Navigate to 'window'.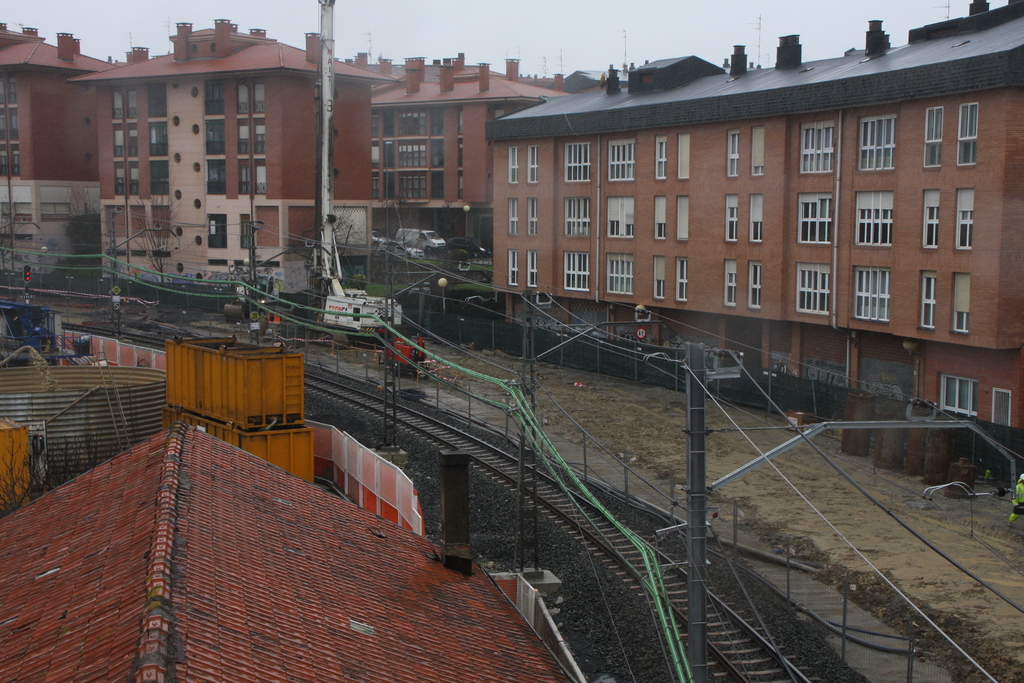
Navigation target: bbox=(254, 87, 262, 115).
